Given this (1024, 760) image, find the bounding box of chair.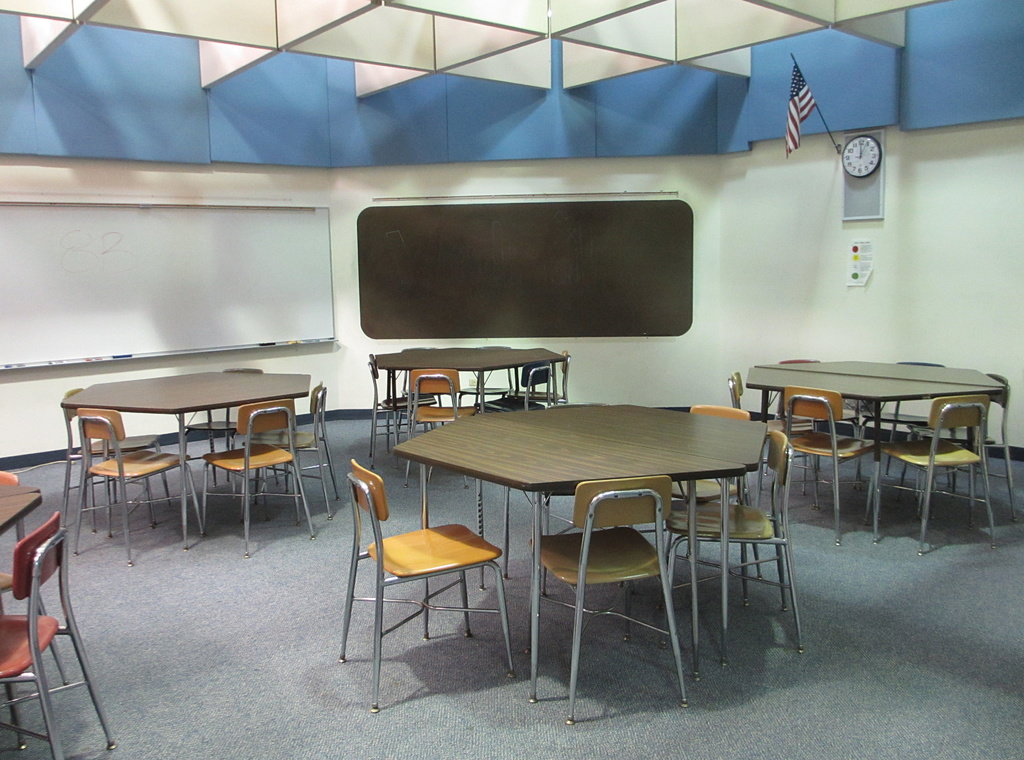
select_region(58, 385, 174, 530).
